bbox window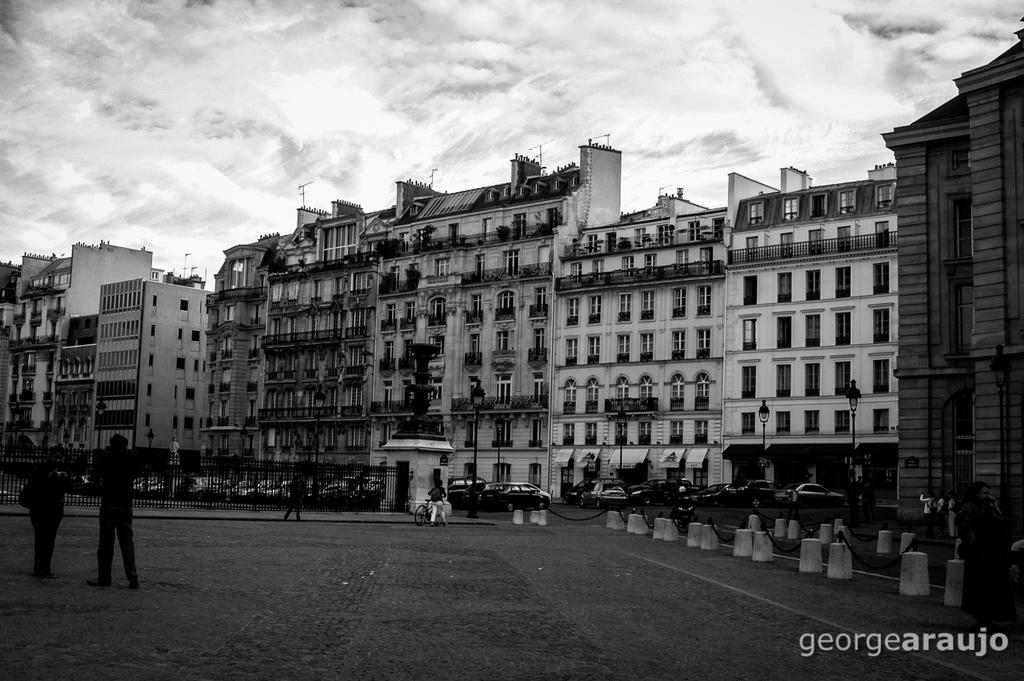
l=873, t=311, r=887, b=344
